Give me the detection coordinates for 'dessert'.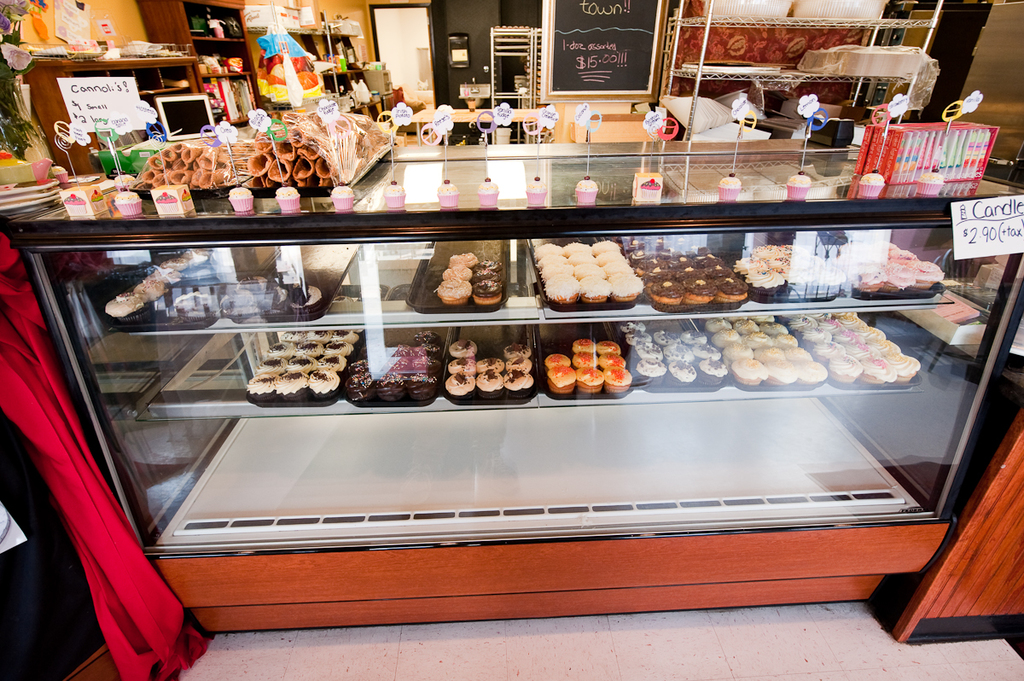
rect(525, 173, 550, 207).
